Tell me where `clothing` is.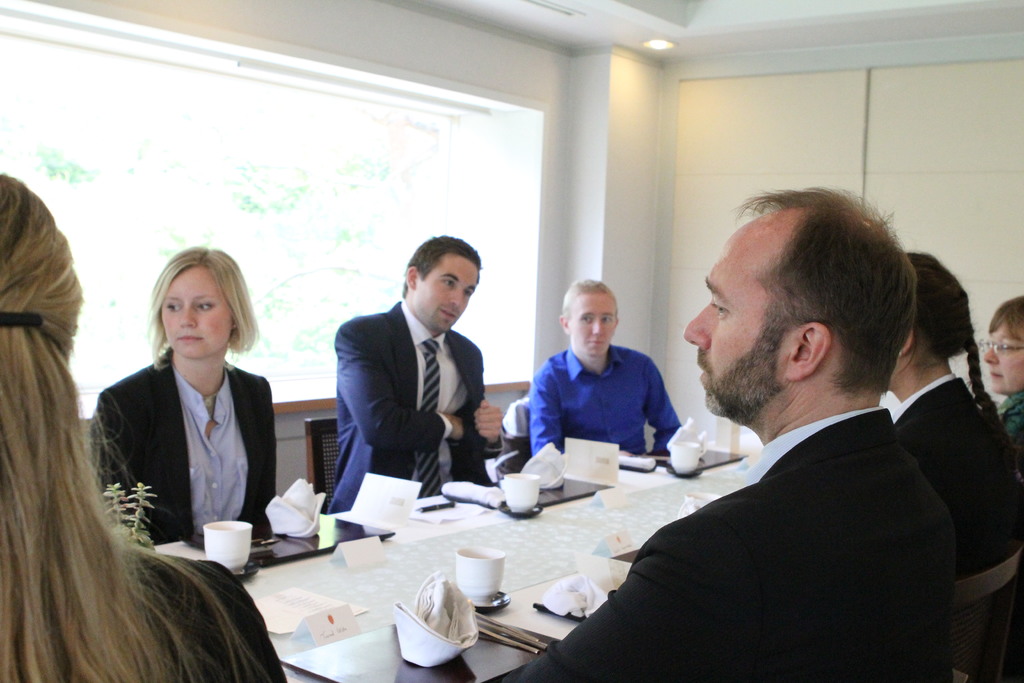
`clothing` is at {"x1": 90, "y1": 347, "x2": 278, "y2": 545}.
